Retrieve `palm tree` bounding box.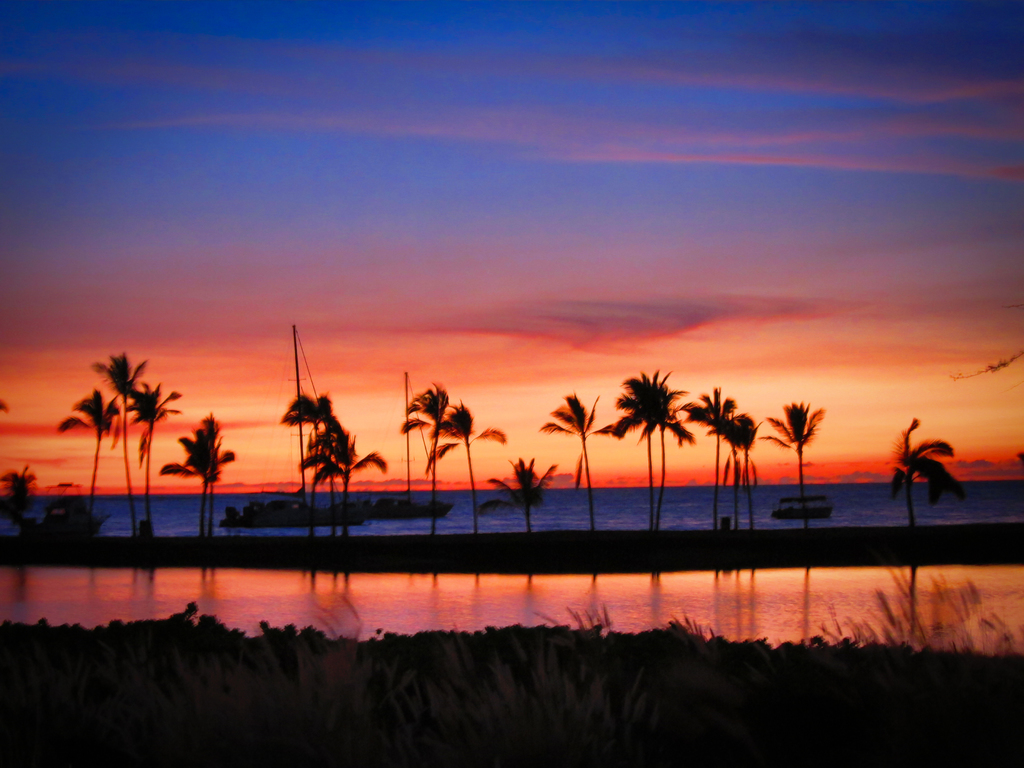
Bounding box: 607 365 658 522.
